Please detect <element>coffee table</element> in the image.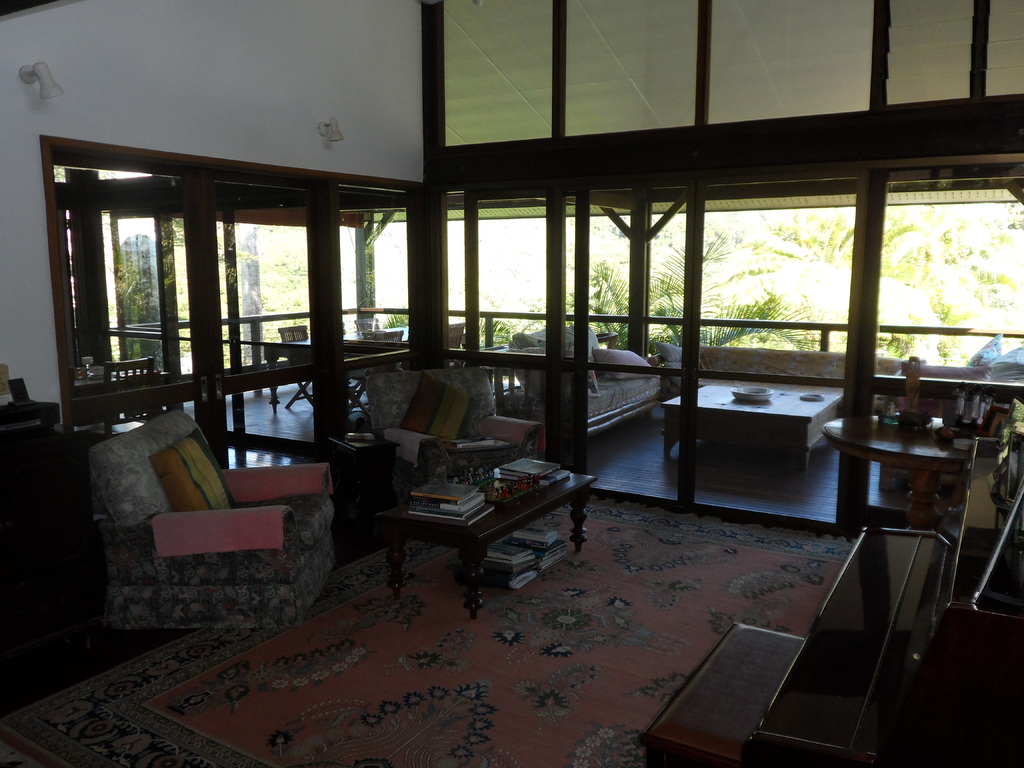
BBox(385, 458, 593, 618).
